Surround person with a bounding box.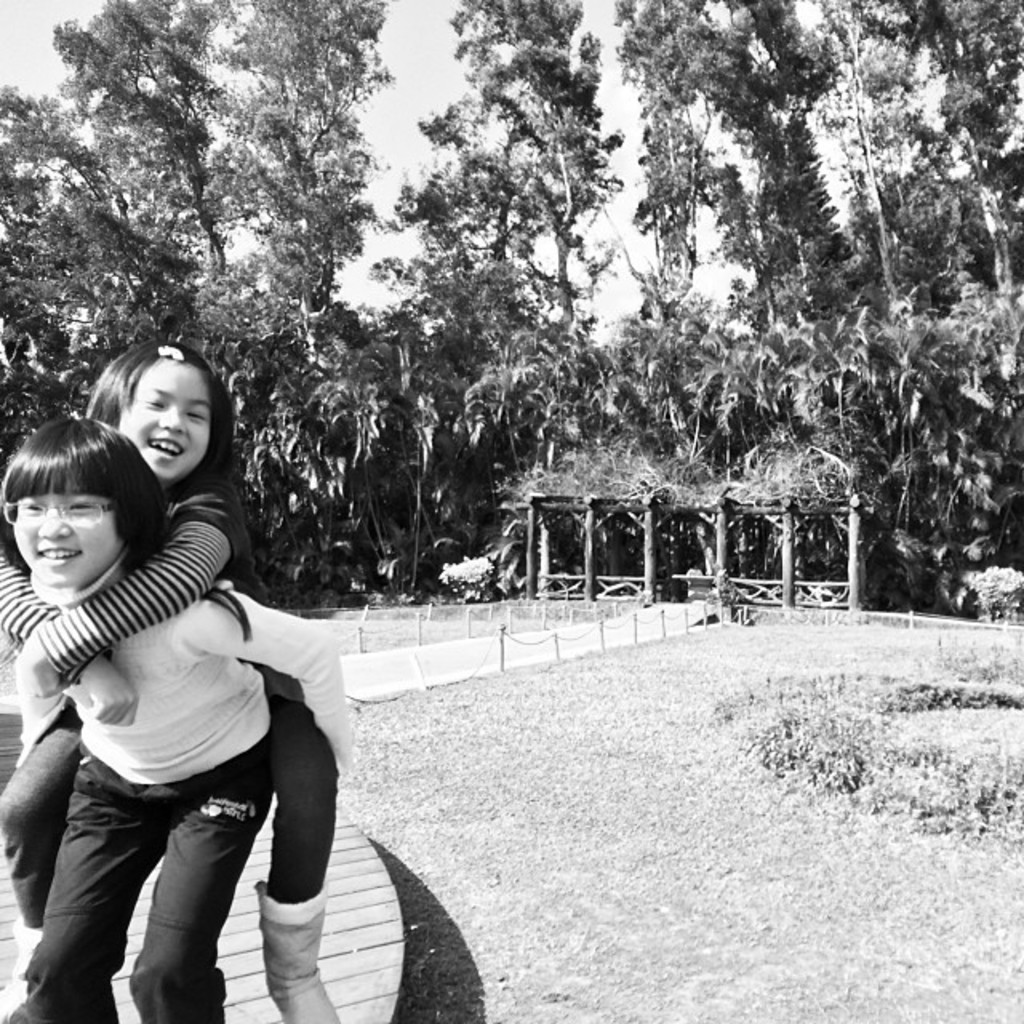
[0, 414, 272, 1021].
